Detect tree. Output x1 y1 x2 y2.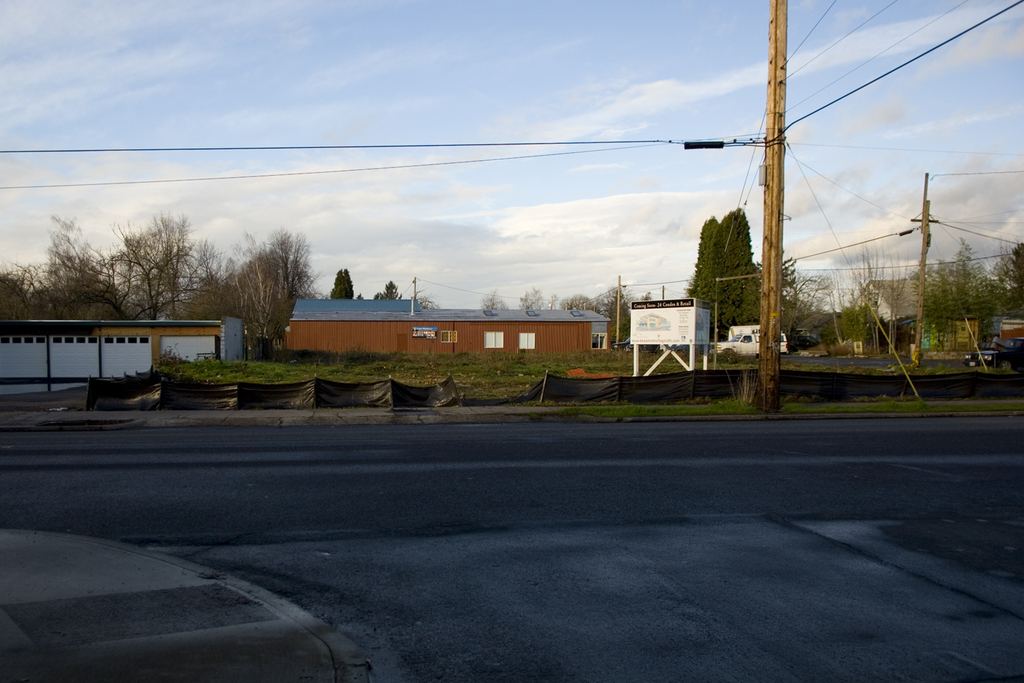
371 278 411 298.
